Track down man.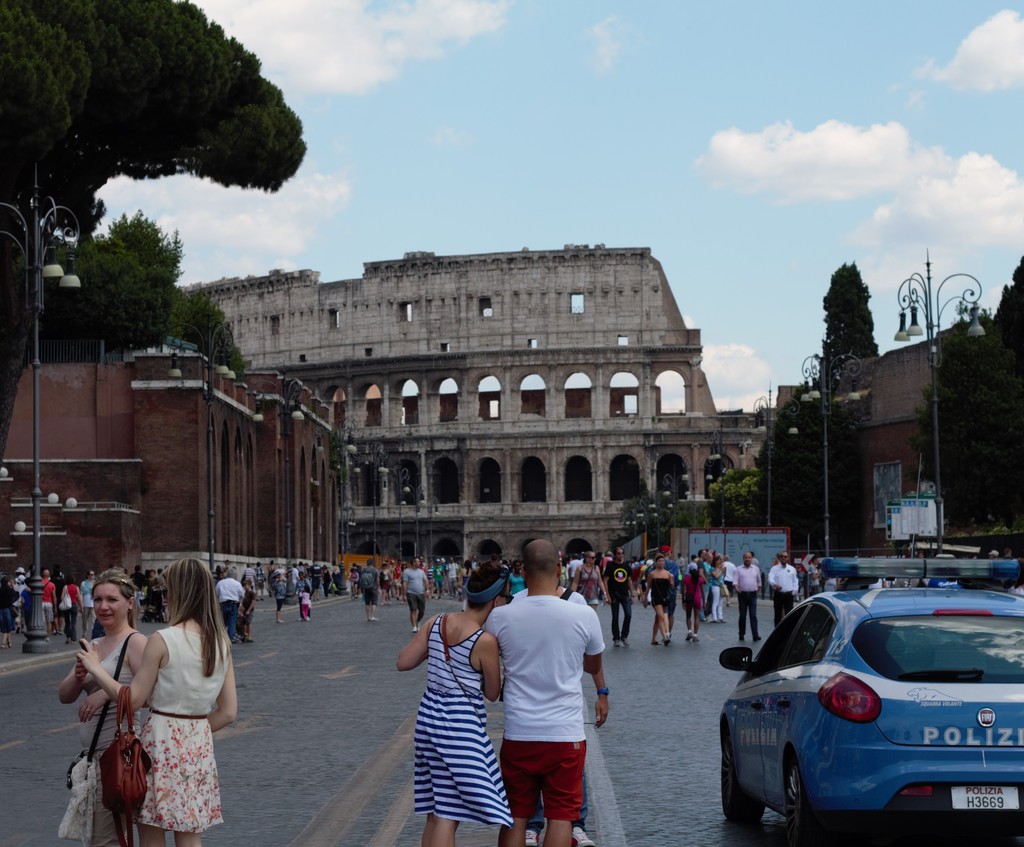
Tracked to <bbox>445, 557, 460, 596</bbox>.
